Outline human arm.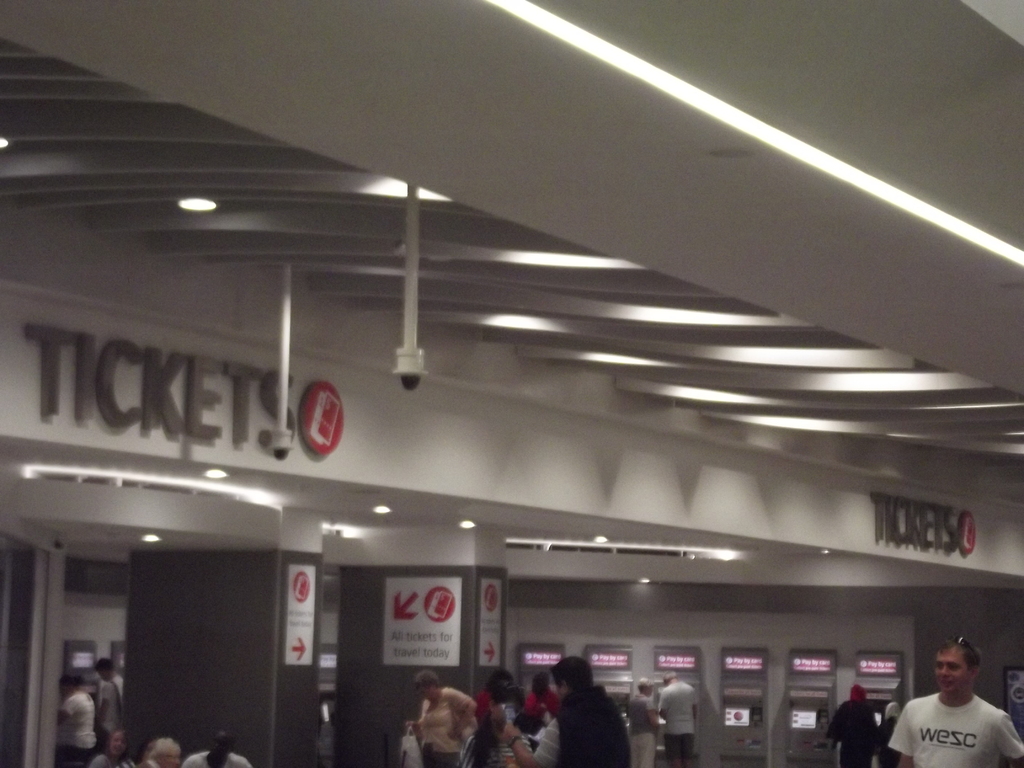
Outline: [691, 691, 700, 722].
